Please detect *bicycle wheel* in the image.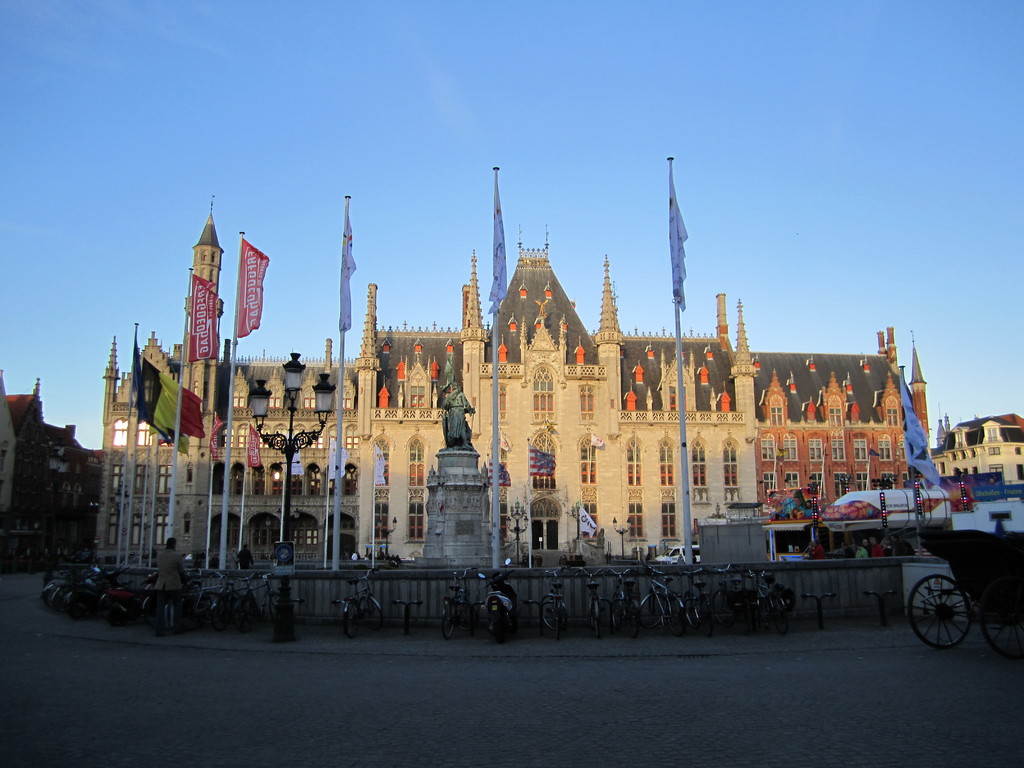
269, 593, 280, 623.
